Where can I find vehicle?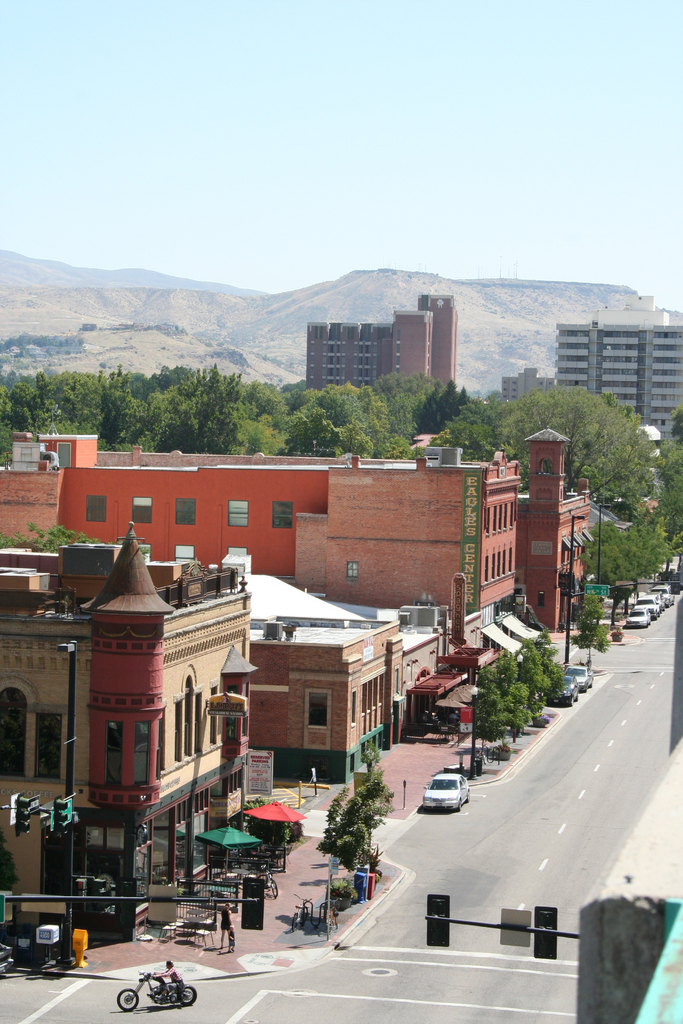
You can find it at [x1=546, y1=678, x2=577, y2=702].
